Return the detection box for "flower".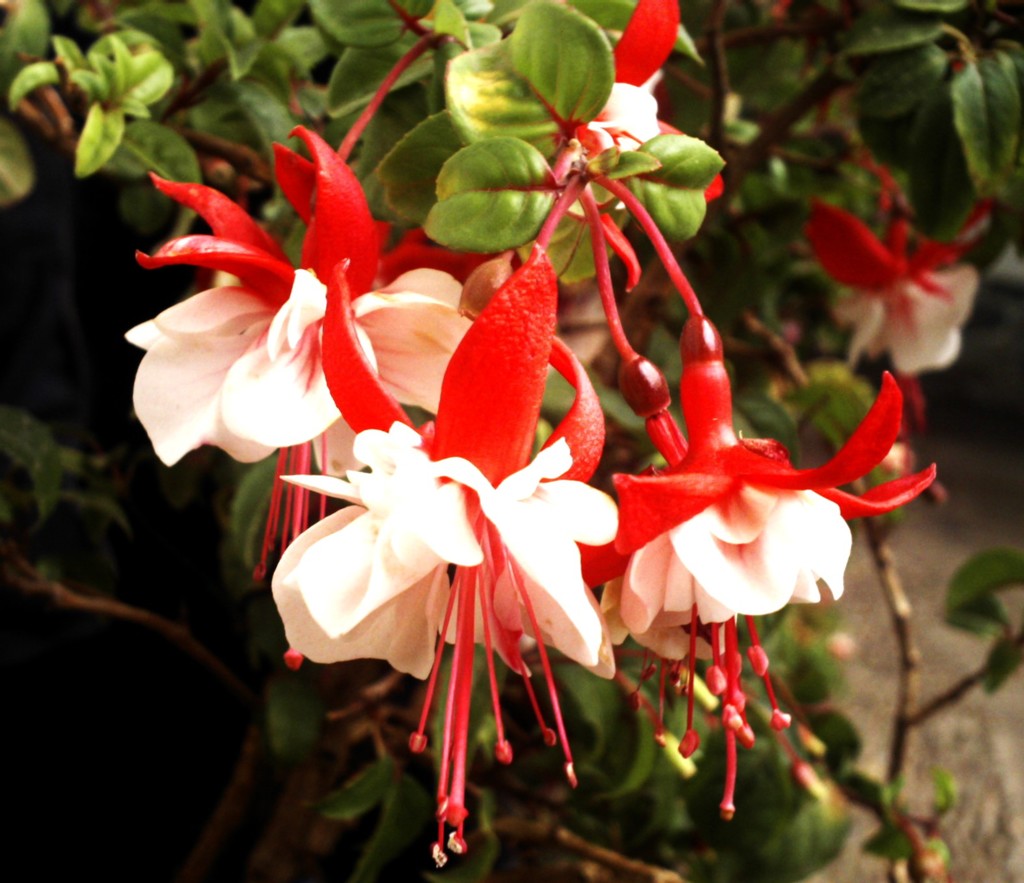
x1=612 y1=311 x2=938 y2=728.
